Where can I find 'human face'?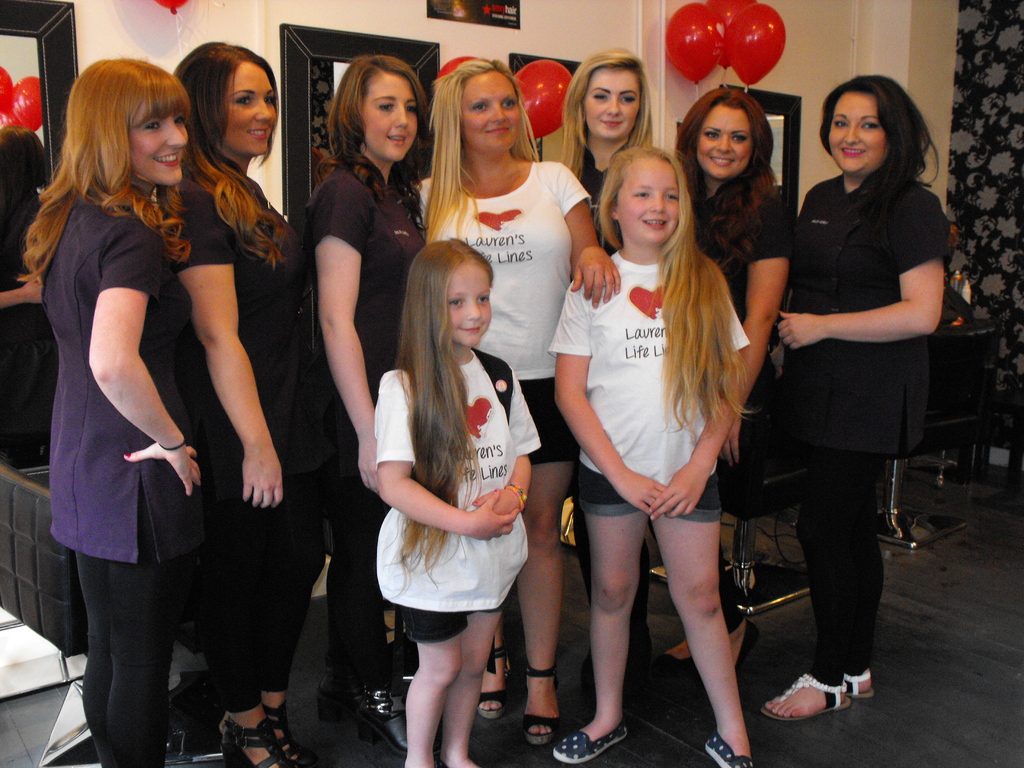
You can find it at 826, 88, 886, 172.
